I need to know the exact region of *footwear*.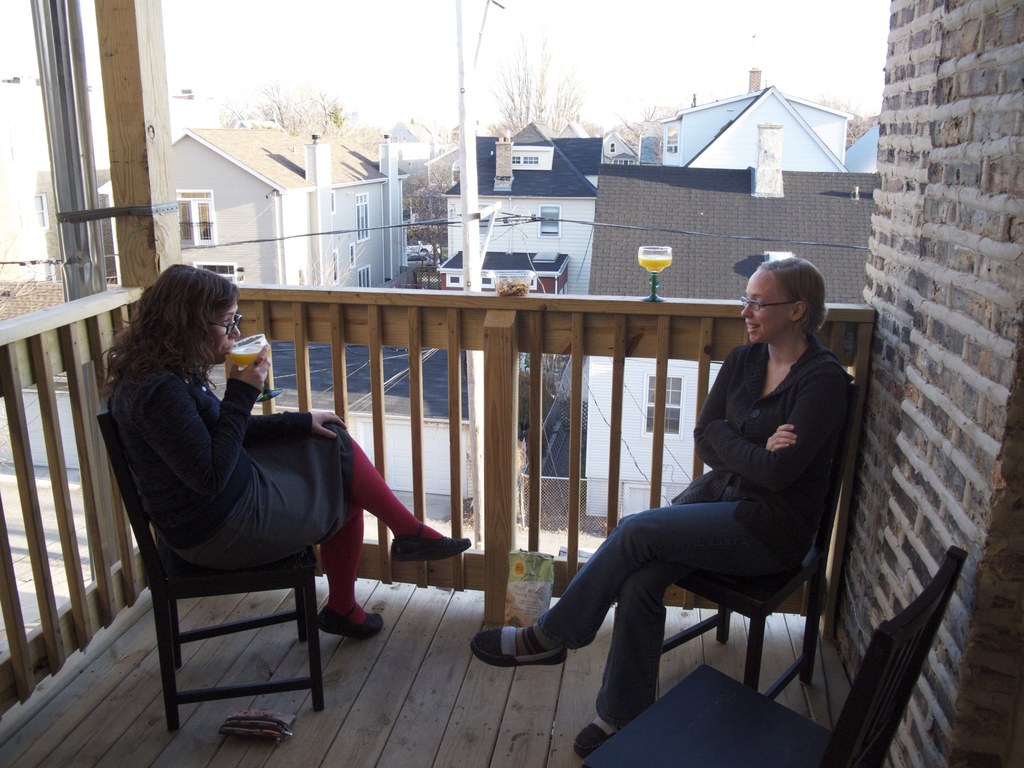
Region: select_region(470, 616, 573, 682).
